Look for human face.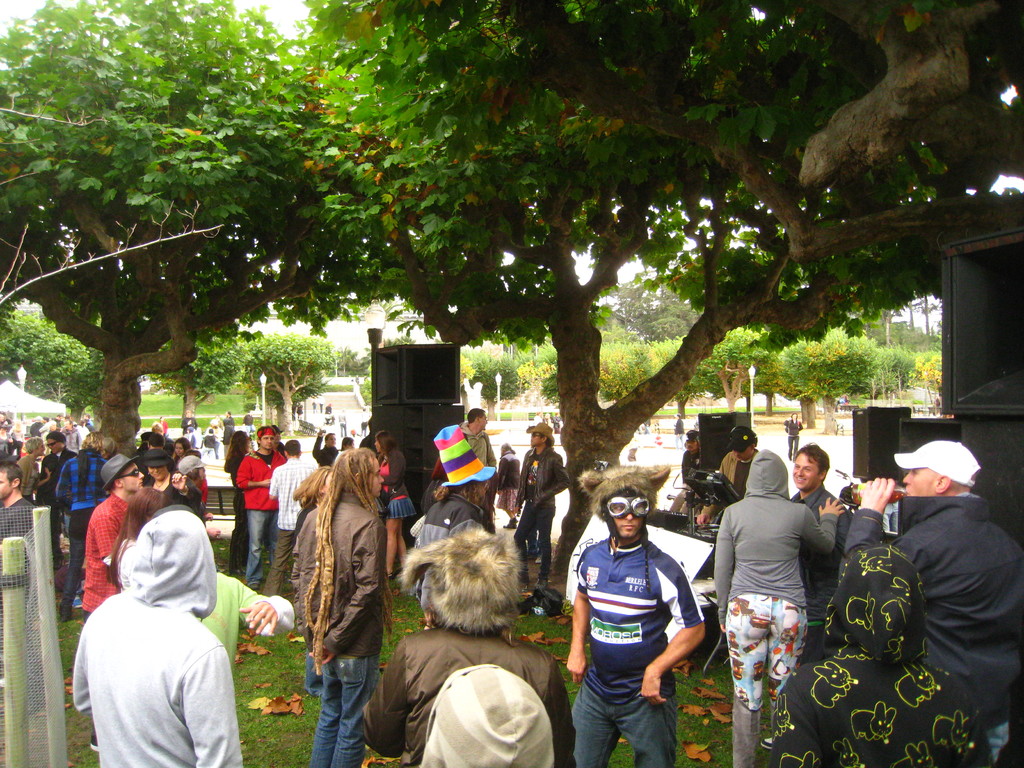
Found: (260, 433, 275, 447).
